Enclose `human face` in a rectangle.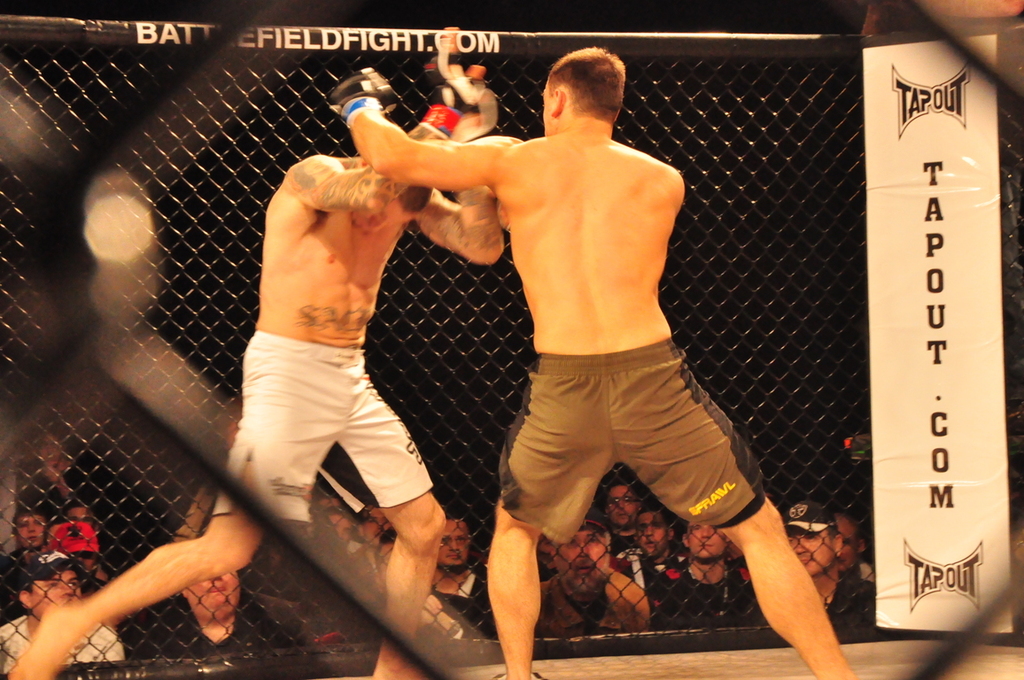
crop(350, 202, 423, 243).
